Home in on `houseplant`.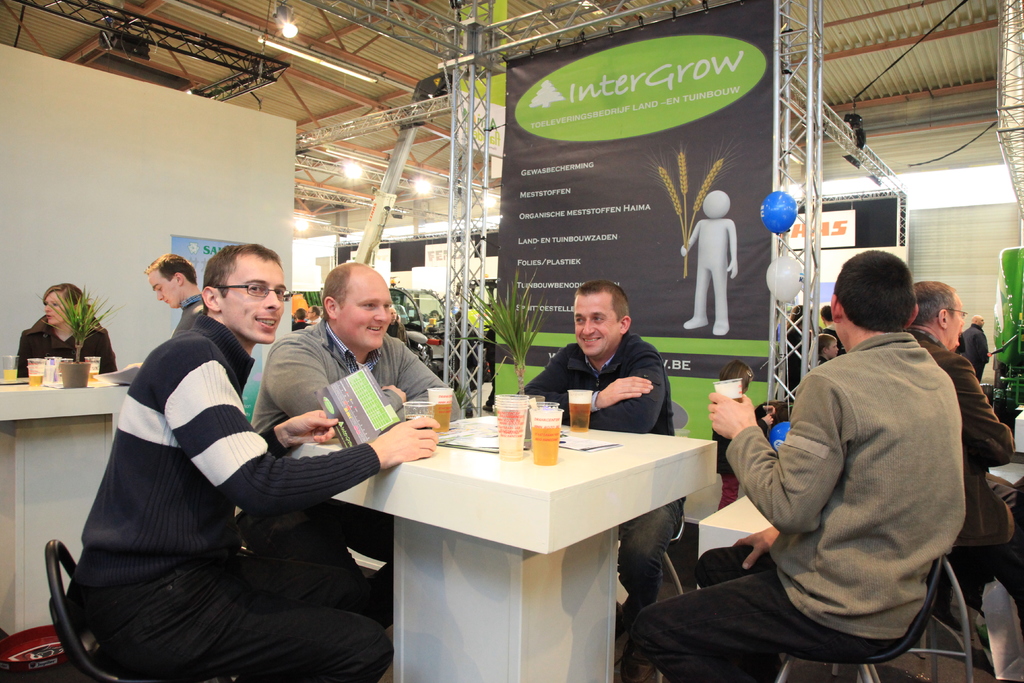
Homed in at locate(59, 287, 110, 391).
